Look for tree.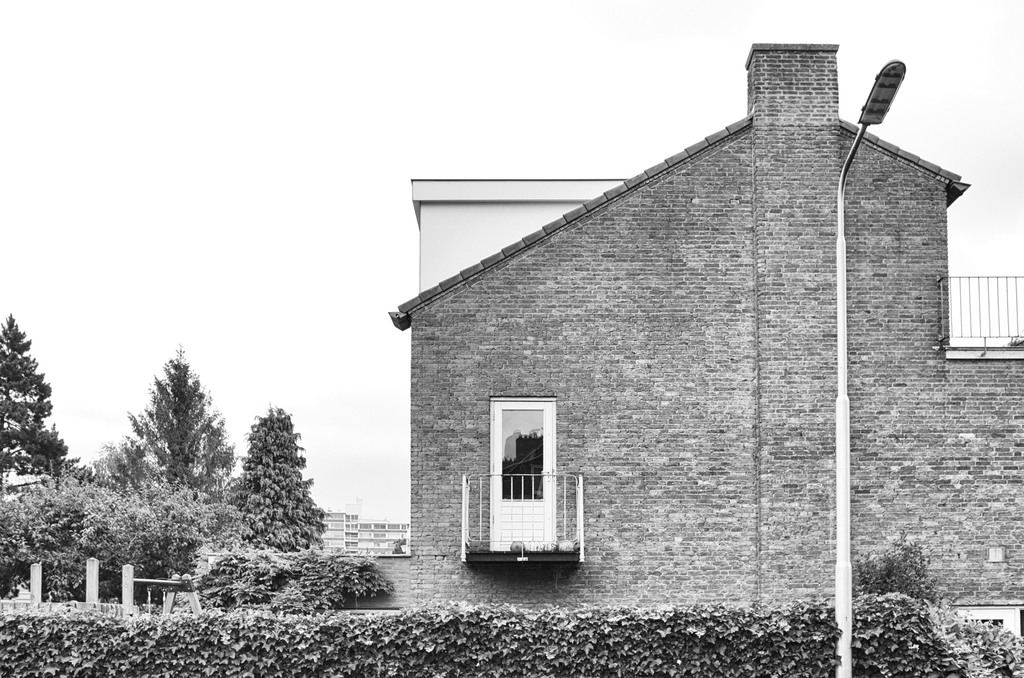
Found: detection(223, 401, 328, 552).
